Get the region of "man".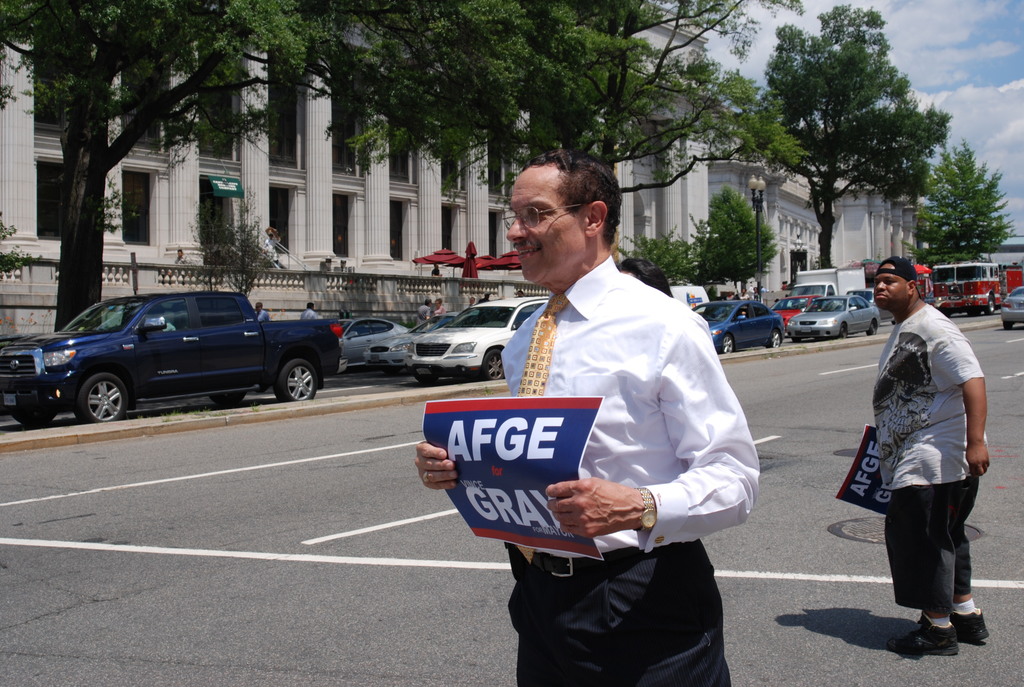
454 155 735 686.
